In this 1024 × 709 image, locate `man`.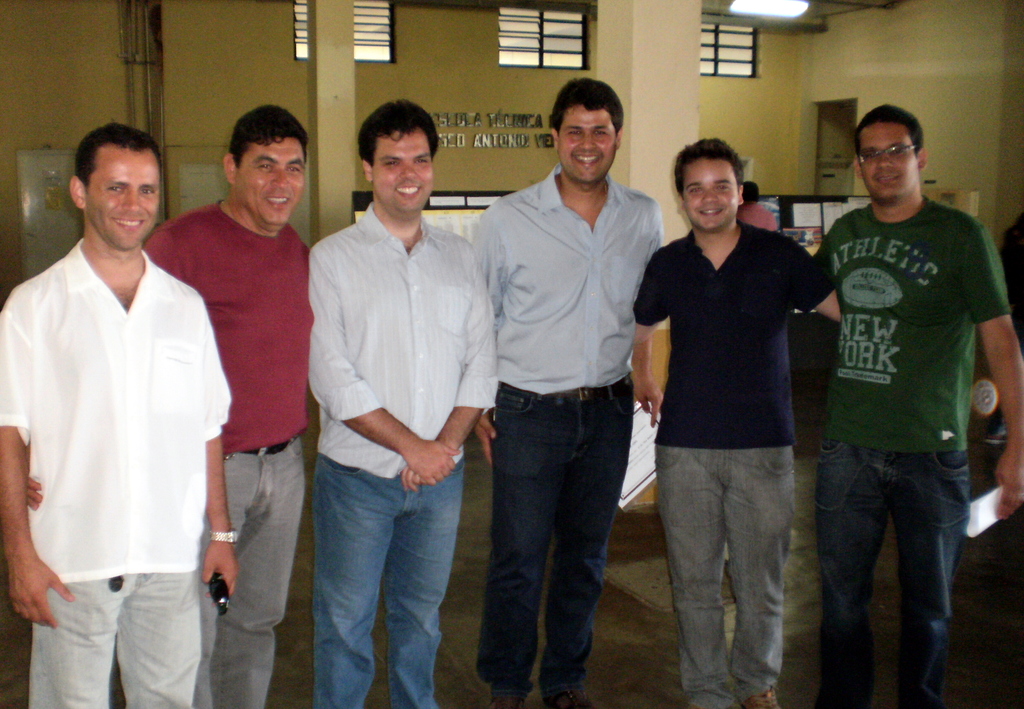
Bounding box: select_region(20, 104, 310, 708).
